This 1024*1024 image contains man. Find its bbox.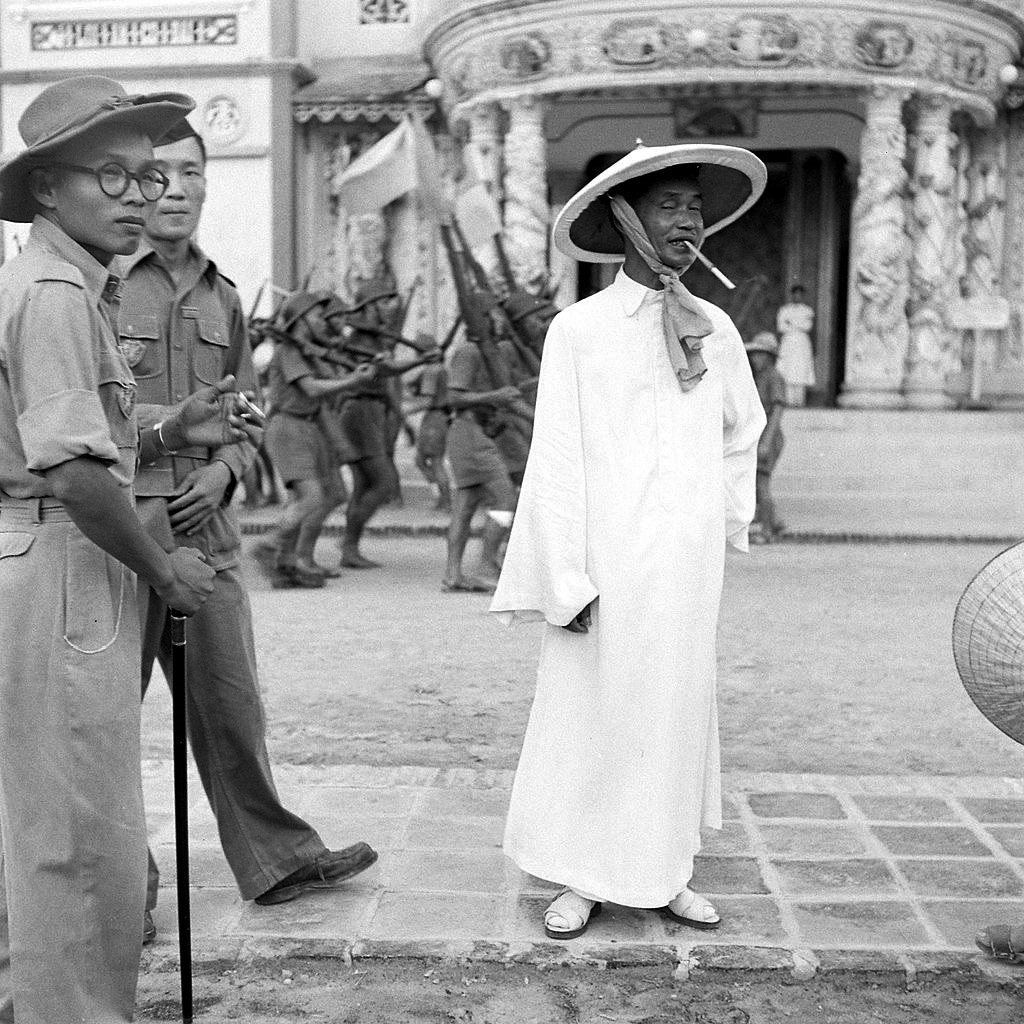
box(126, 118, 378, 944).
